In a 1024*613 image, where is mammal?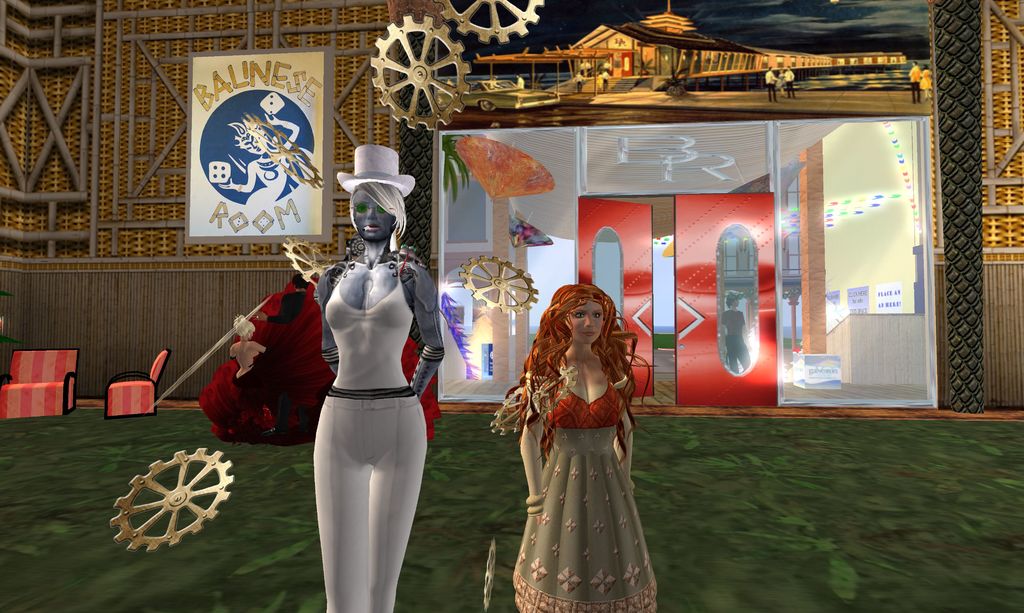
[x1=605, y1=60, x2=611, y2=72].
